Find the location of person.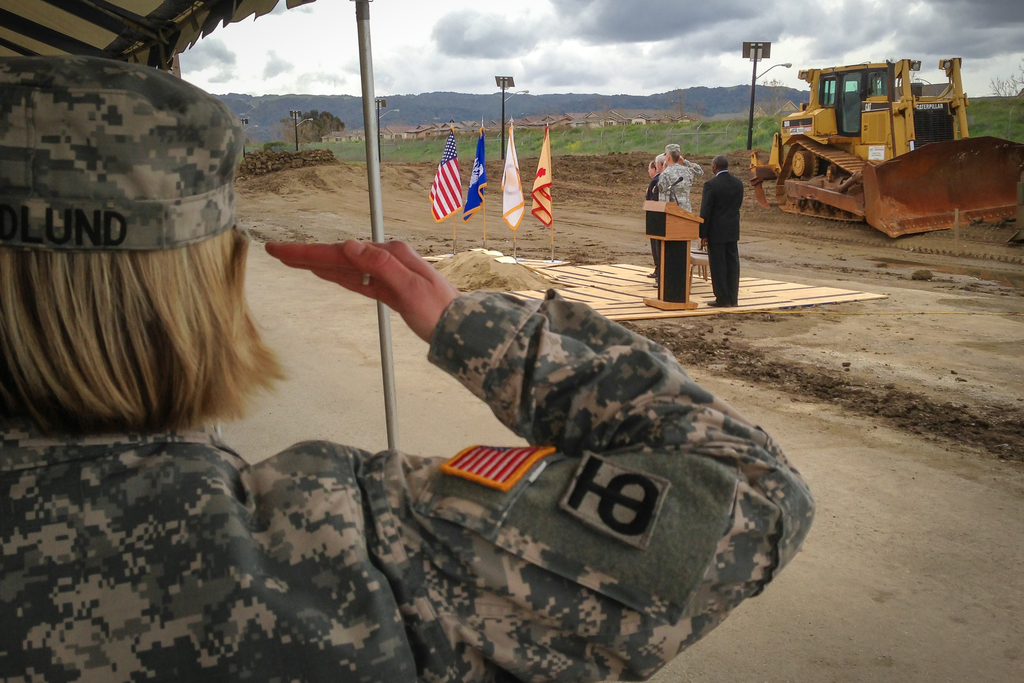
Location: 641/160/662/276.
